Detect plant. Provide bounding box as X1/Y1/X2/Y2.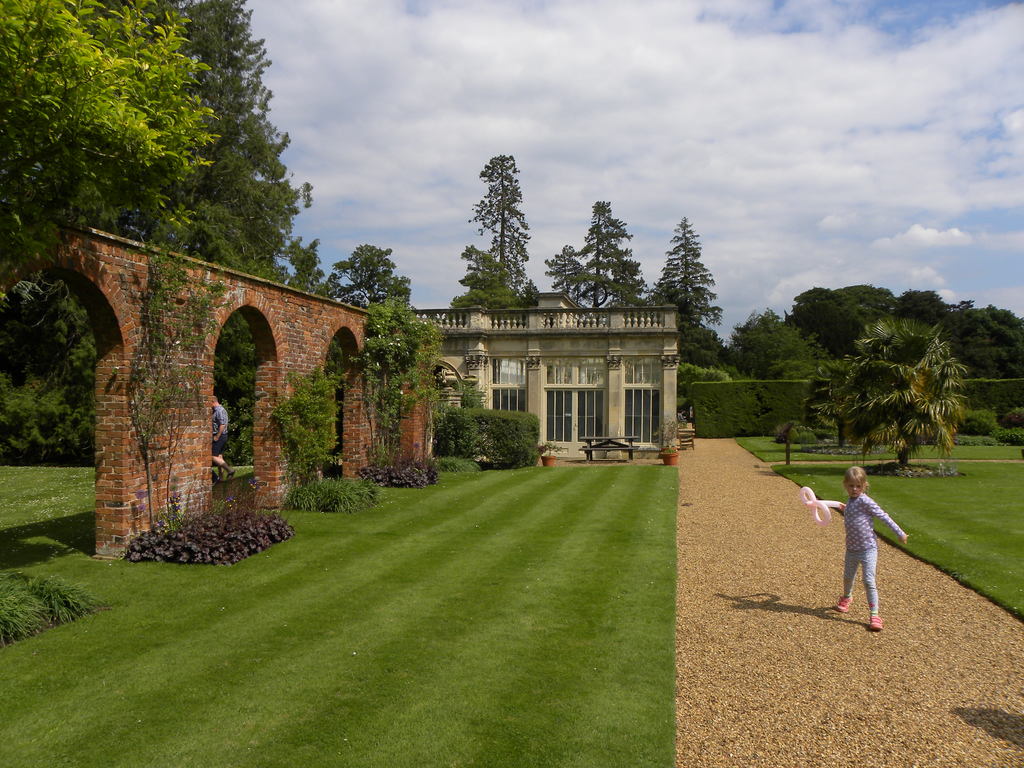
1002/405/1021/419.
